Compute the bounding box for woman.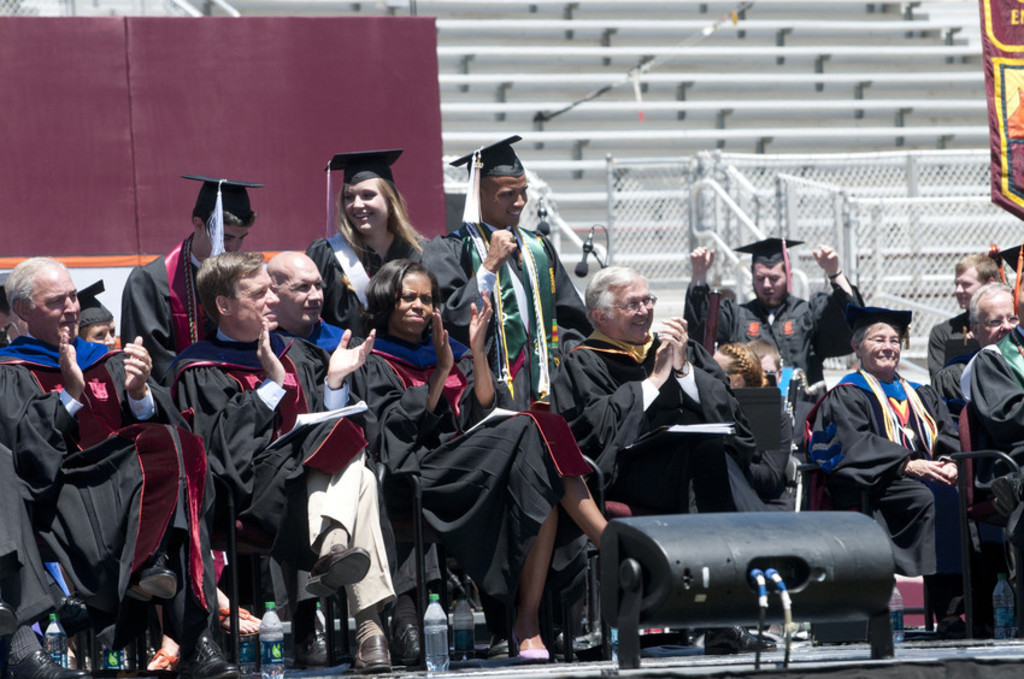
(314, 161, 492, 349).
